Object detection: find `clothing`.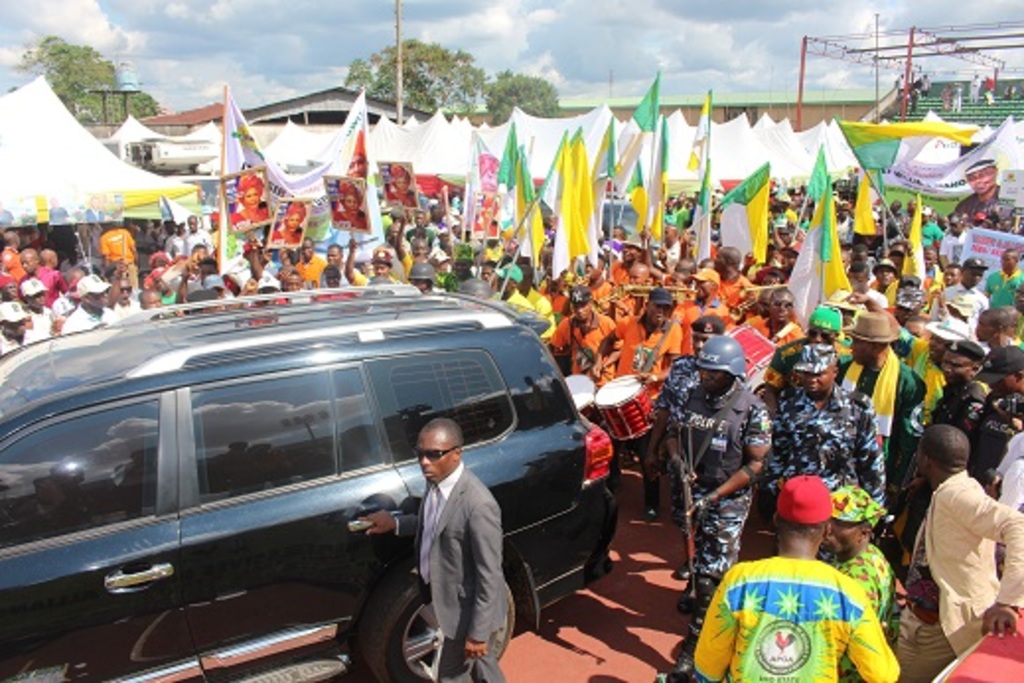
(x1=945, y1=184, x2=1016, y2=229).
